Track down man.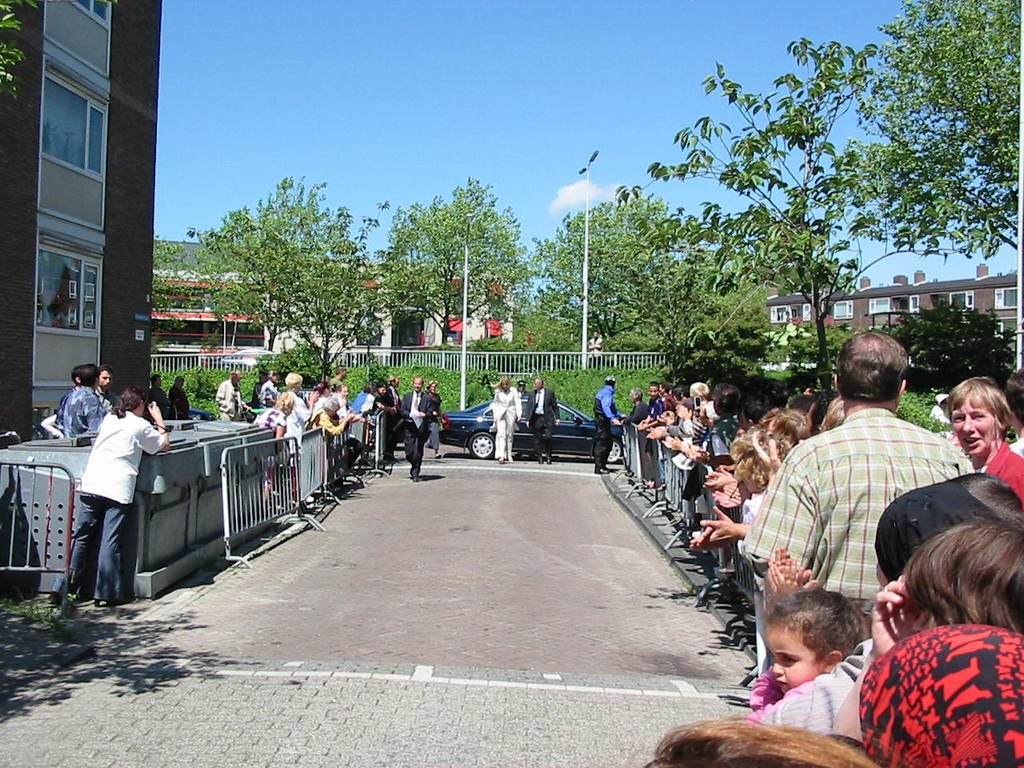
Tracked to <box>150,374,170,416</box>.
